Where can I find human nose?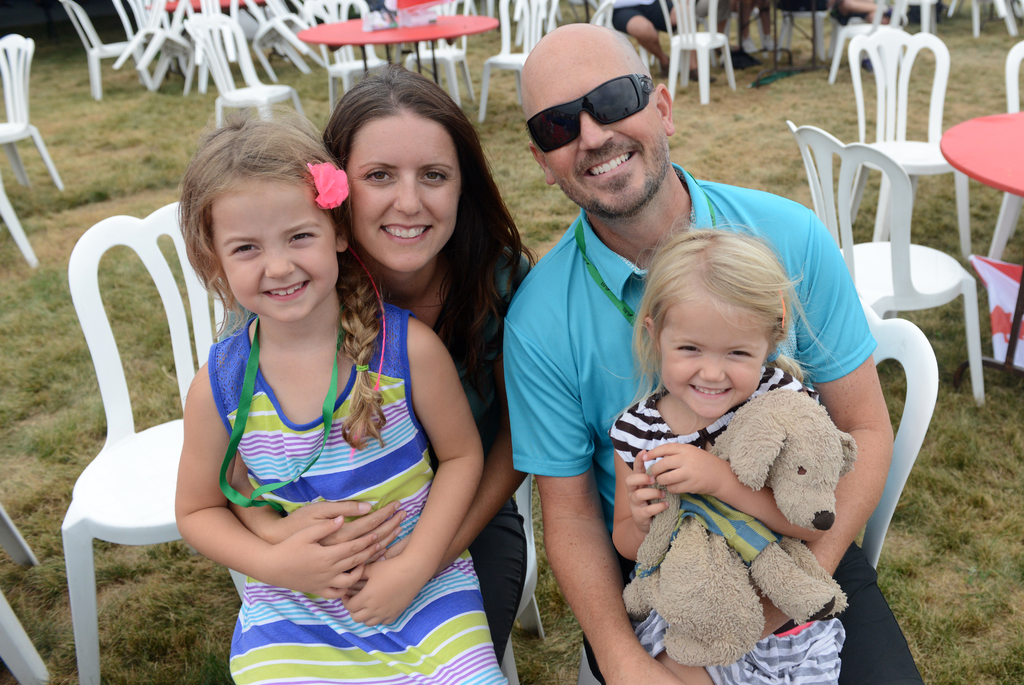
You can find it at (394,174,425,213).
